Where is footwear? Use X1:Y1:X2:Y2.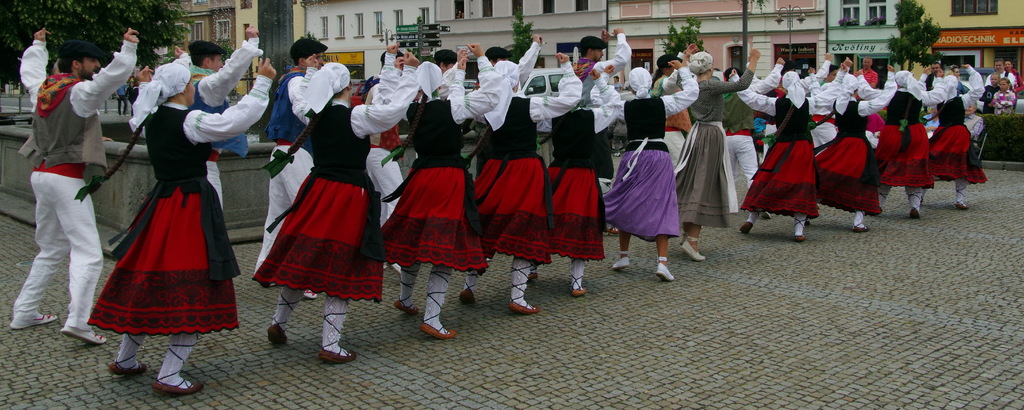
392:302:421:314.
